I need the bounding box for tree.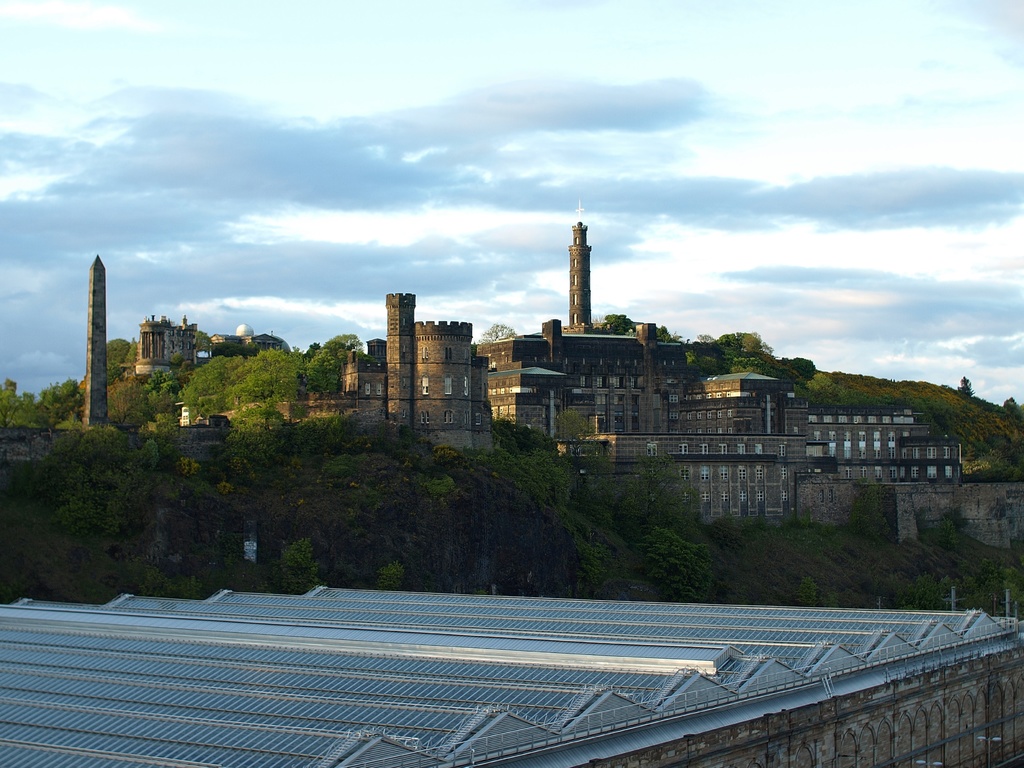
Here it is: <region>104, 338, 132, 381</region>.
